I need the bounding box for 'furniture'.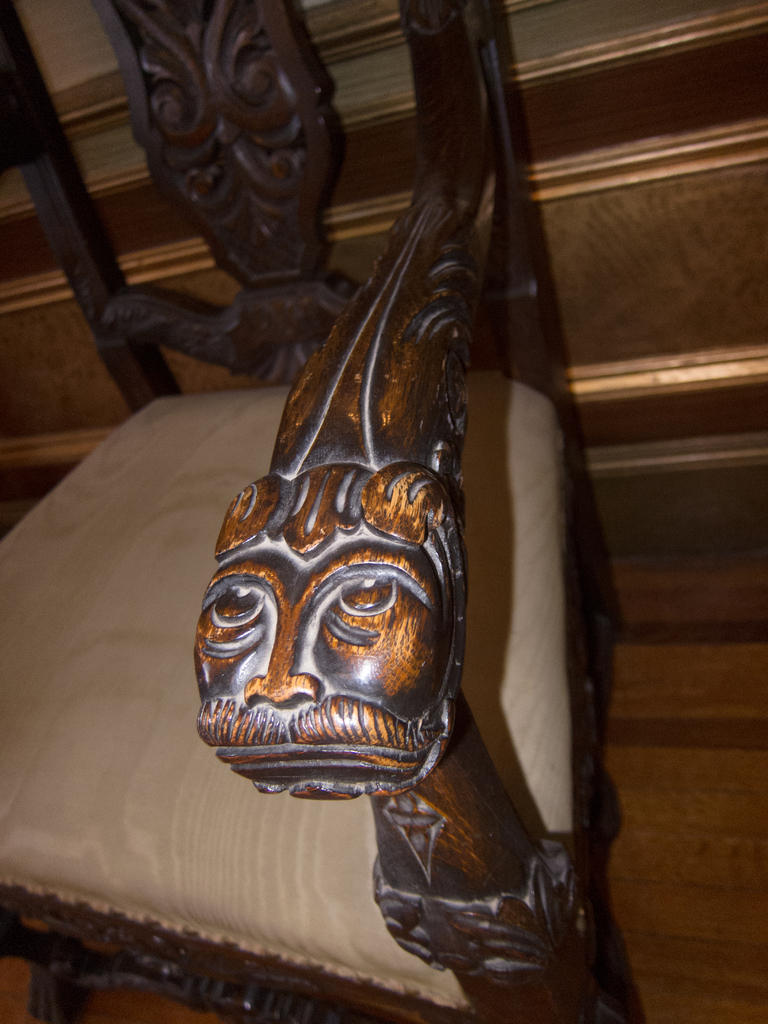
Here it is: pyautogui.locateOnScreen(0, 0, 648, 1023).
